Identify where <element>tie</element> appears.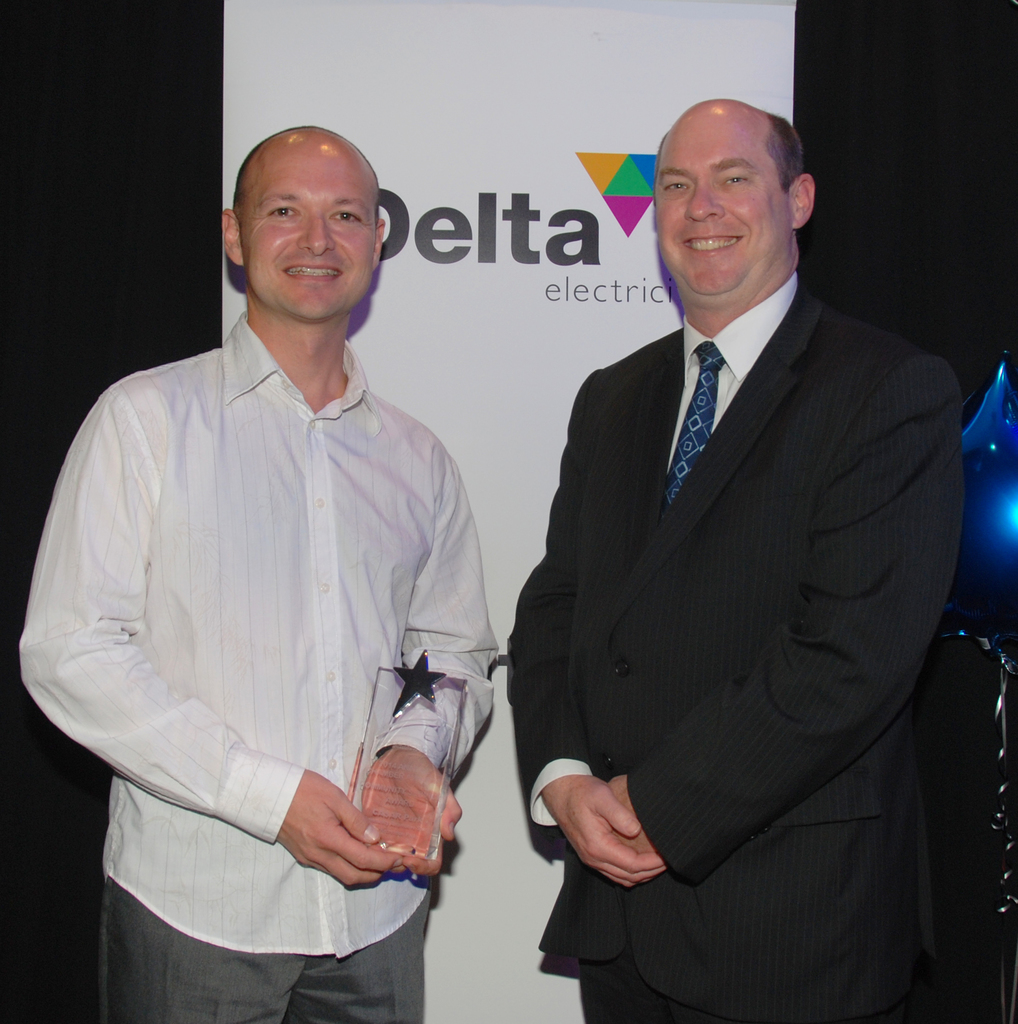
Appears at <box>662,336,729,510</box>.
